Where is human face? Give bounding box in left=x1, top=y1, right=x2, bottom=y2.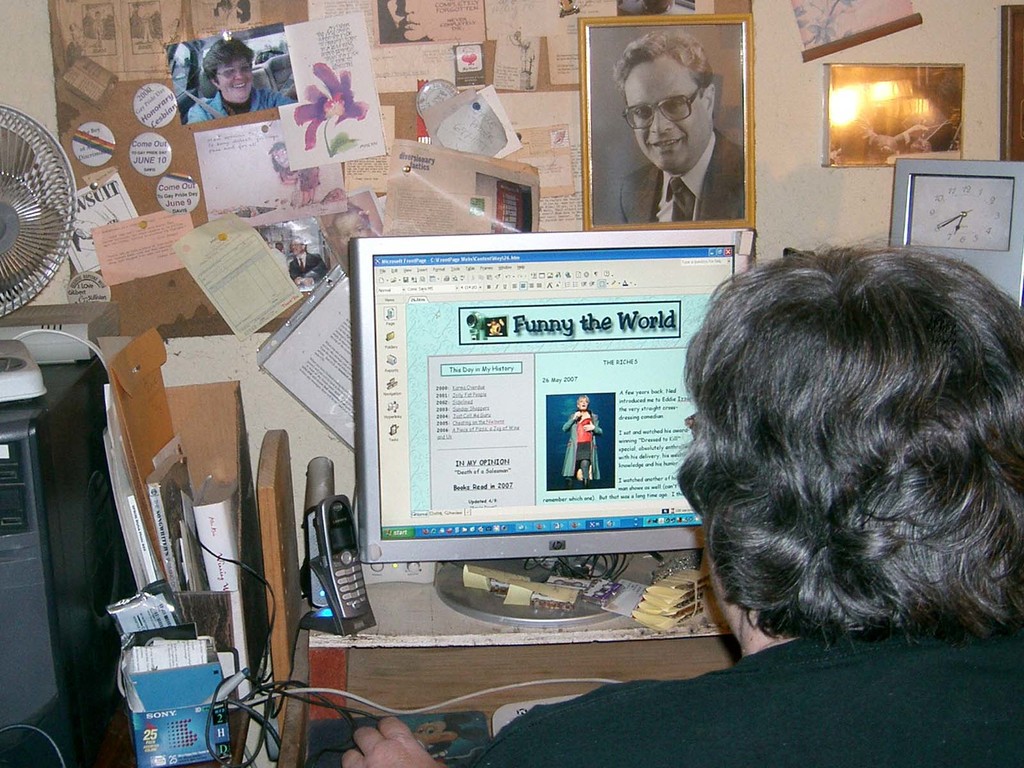
left=215, top=61, right=256, bottom=99.
